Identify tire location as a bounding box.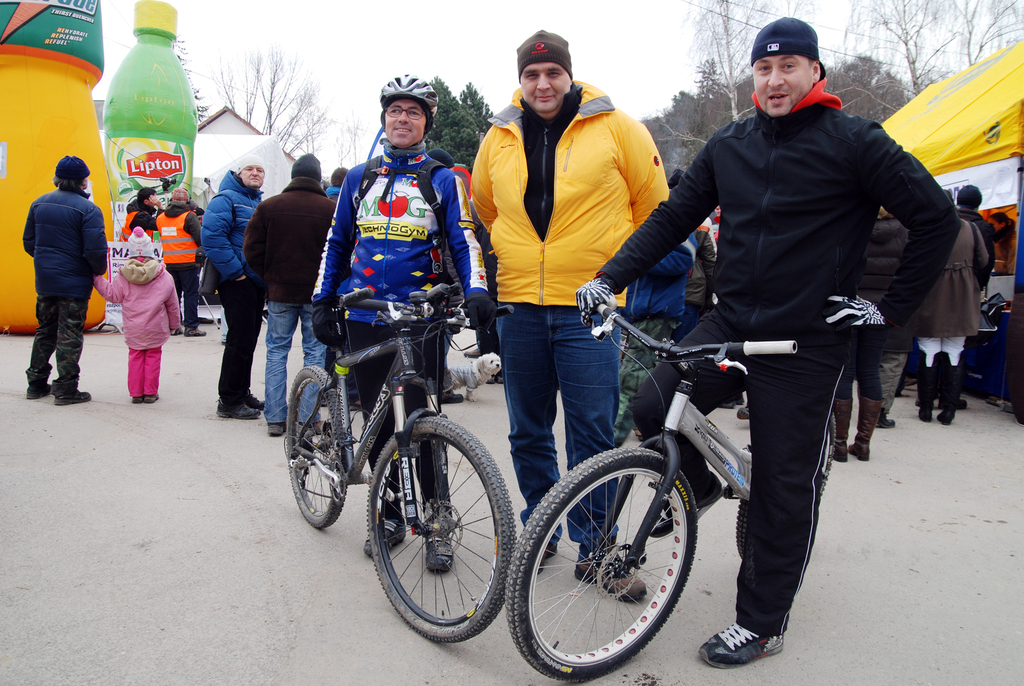
bbox(525, 455, 697, 668).
